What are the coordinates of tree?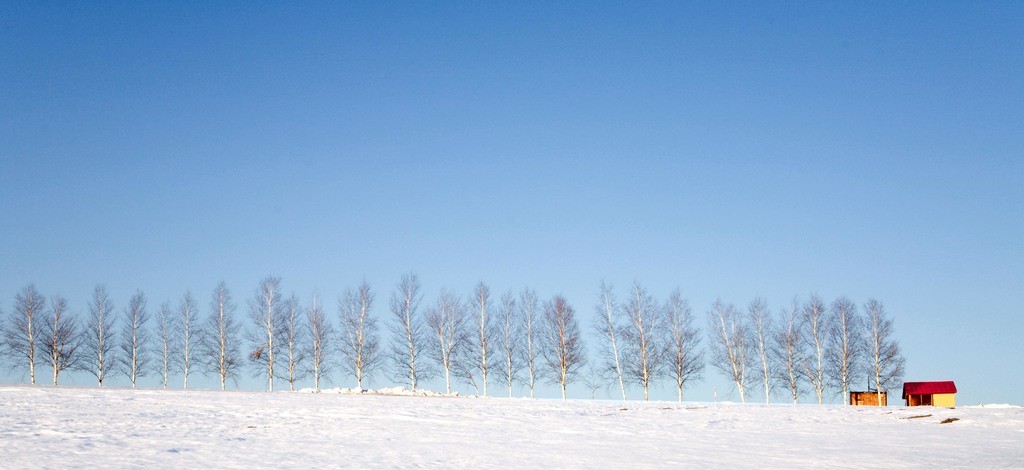
box=[303, 298, 333, 389].
